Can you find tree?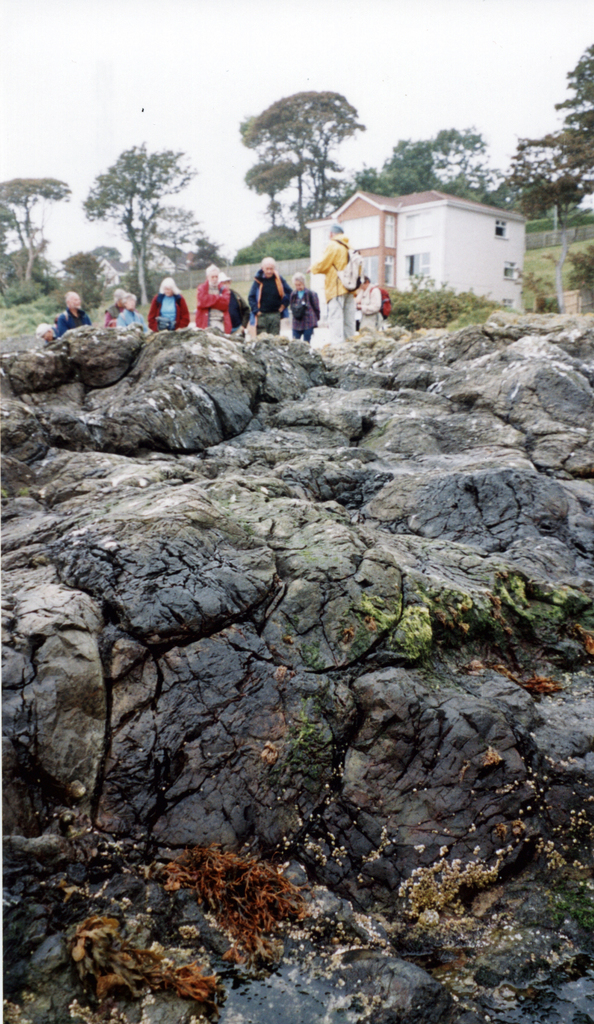
Yes, bounding box: rect(232, 226, 312, 259).
